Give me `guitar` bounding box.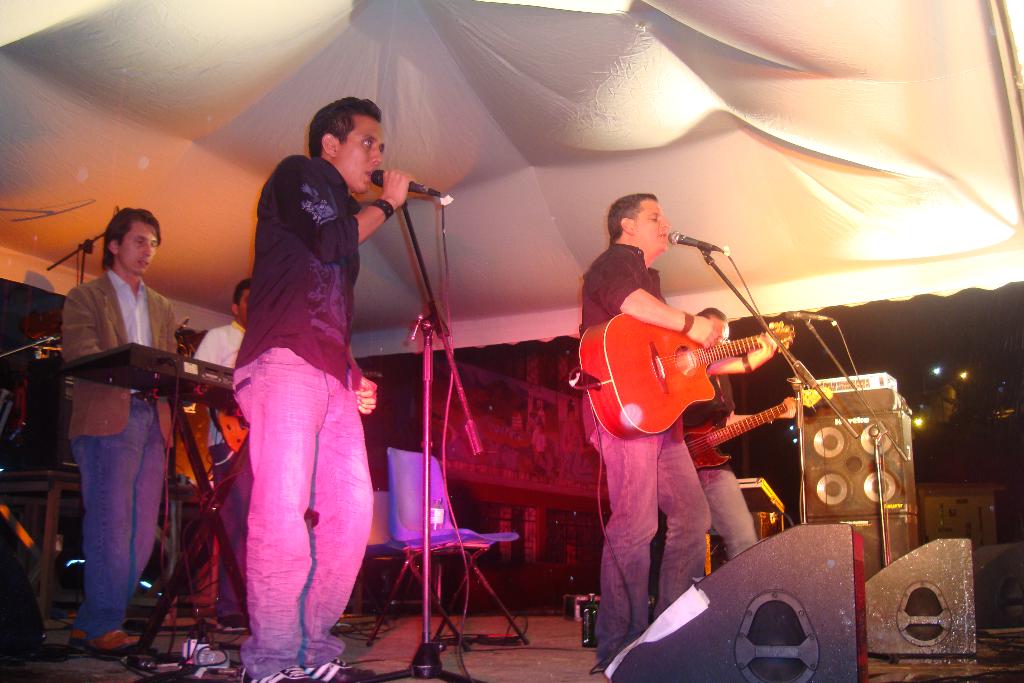
rect(677, 386, 838, 475).
